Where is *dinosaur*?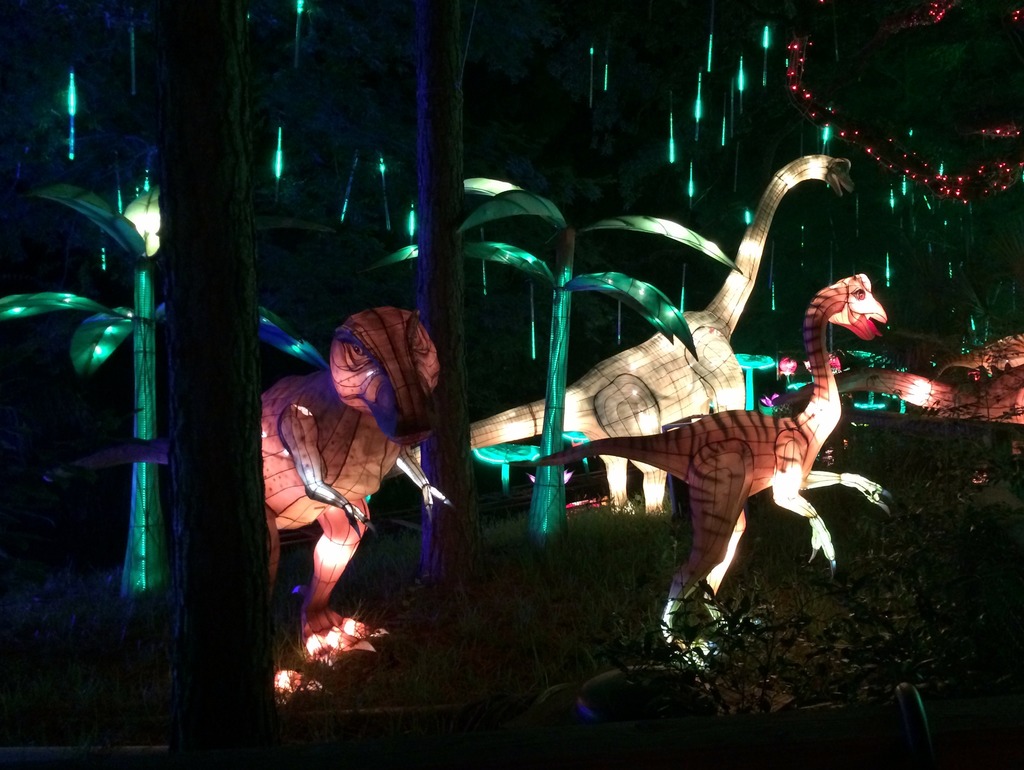
detection(443, 154, 850, 512).
